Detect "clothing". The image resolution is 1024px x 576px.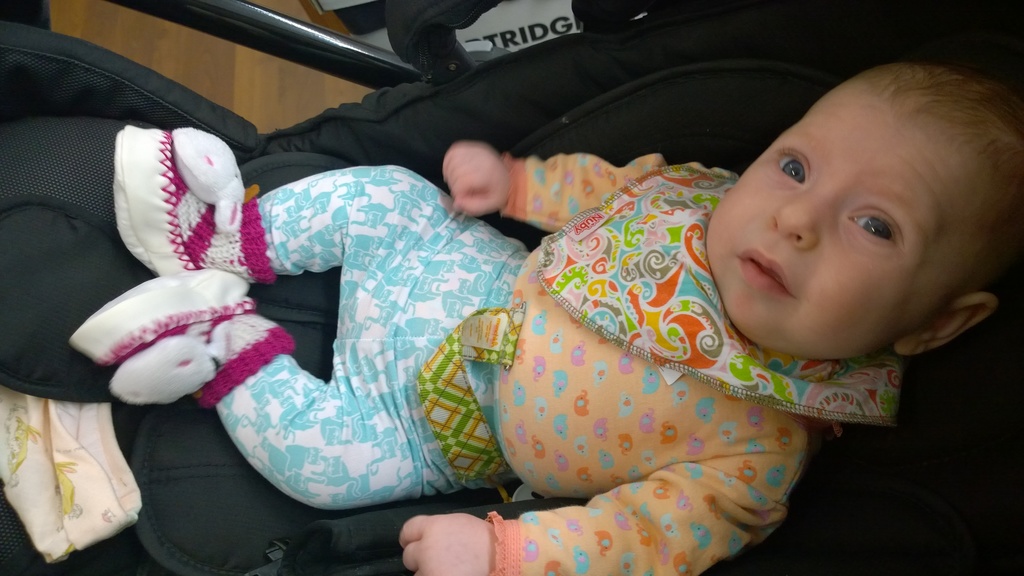
166, 136, 924, 575.
